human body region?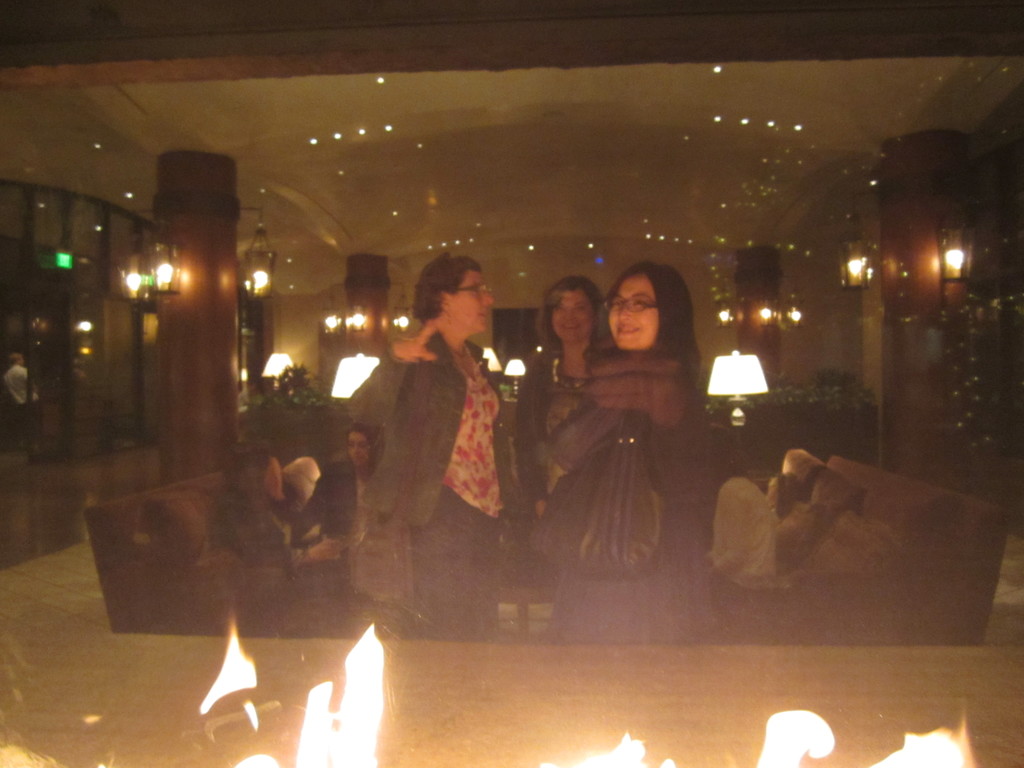
532,250,729,627
